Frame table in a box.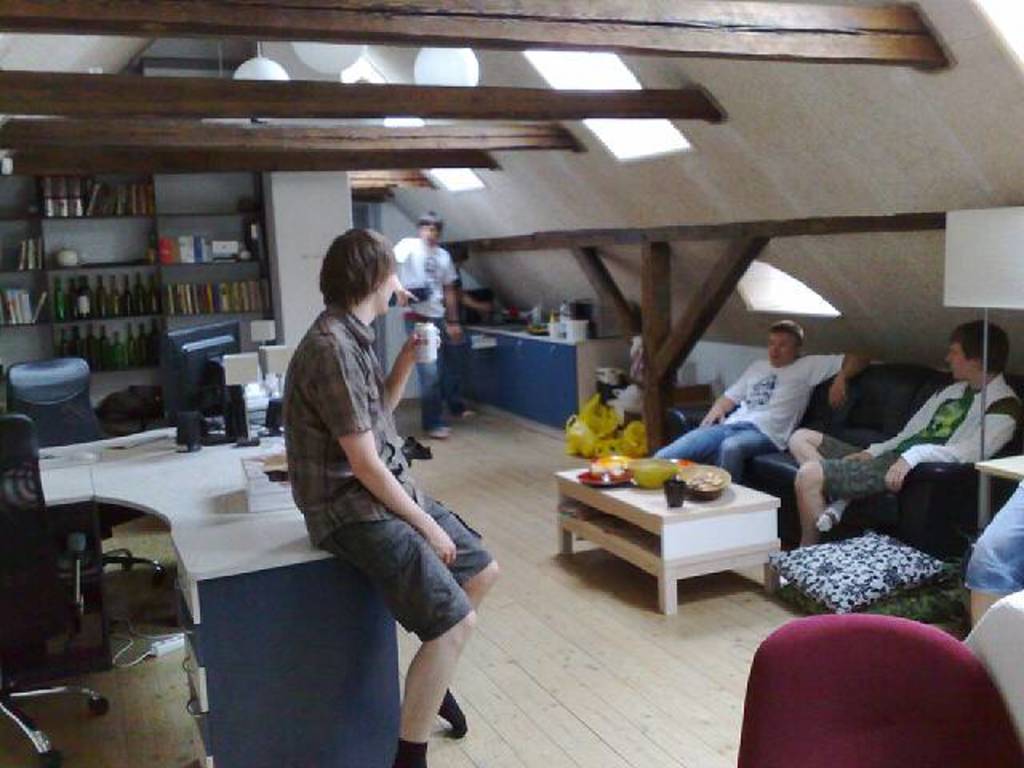
rect(40, 386, 403, 766).
